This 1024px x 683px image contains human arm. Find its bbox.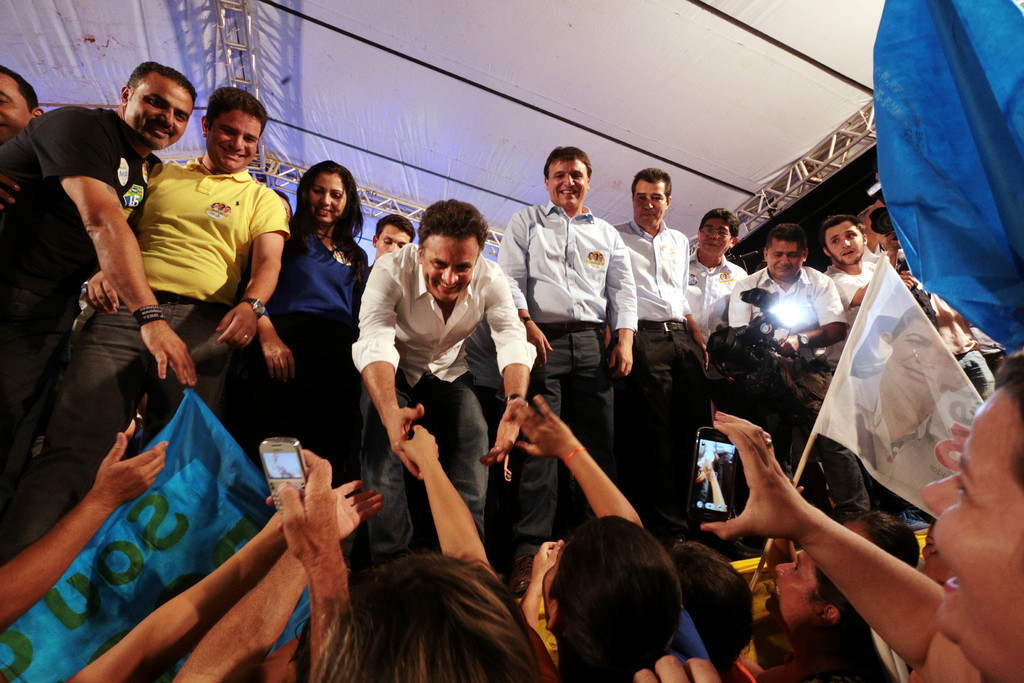
box=[678, 302, 707, 368].
